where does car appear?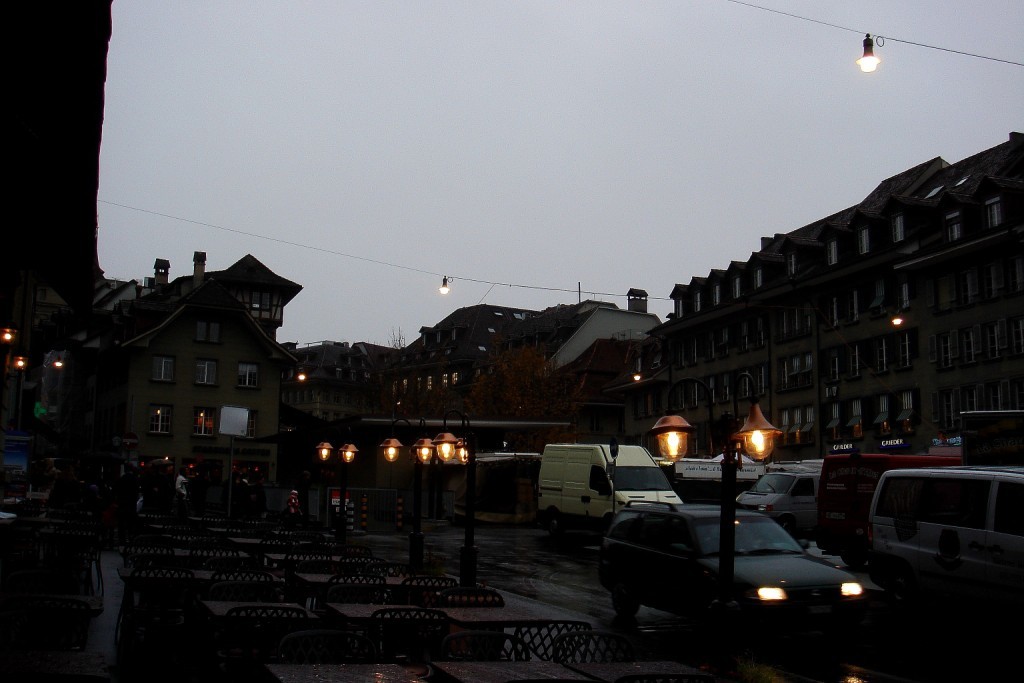
Appears at [875,467,1023,607].
